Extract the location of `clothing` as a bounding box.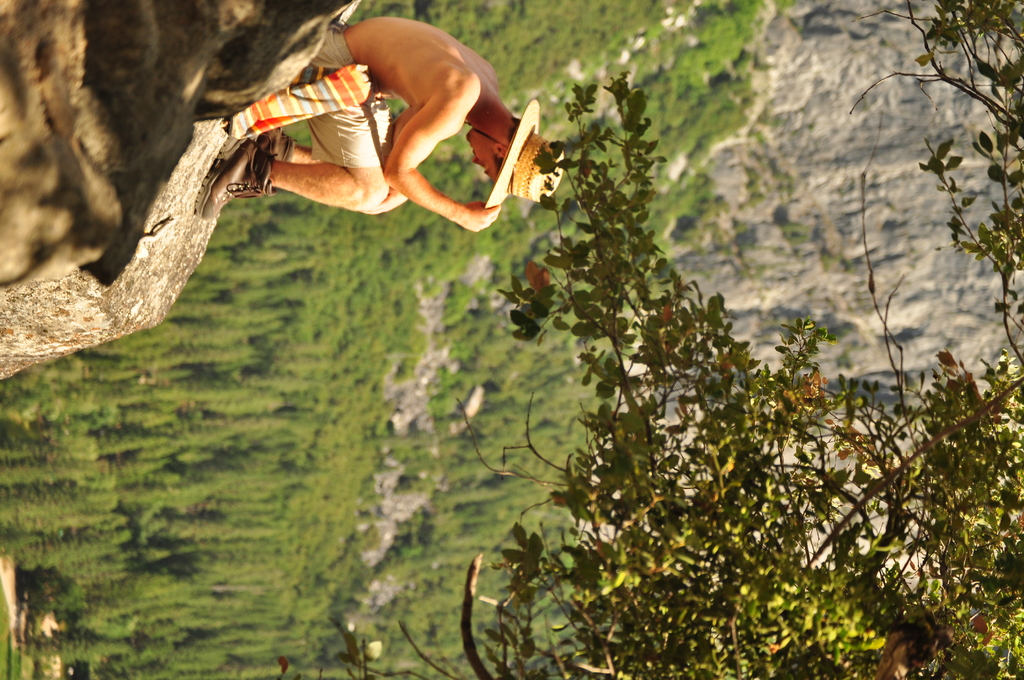
select_region(283, 24, 394, 168).
